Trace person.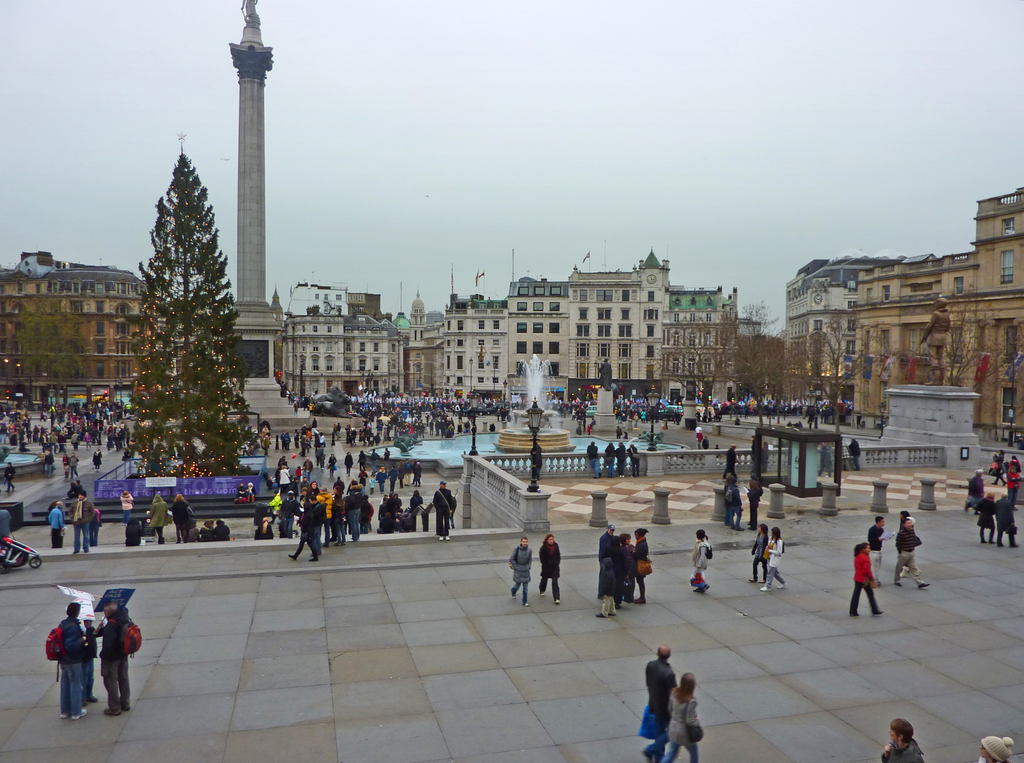
Traced to rect(893, 521, 930, 591).
